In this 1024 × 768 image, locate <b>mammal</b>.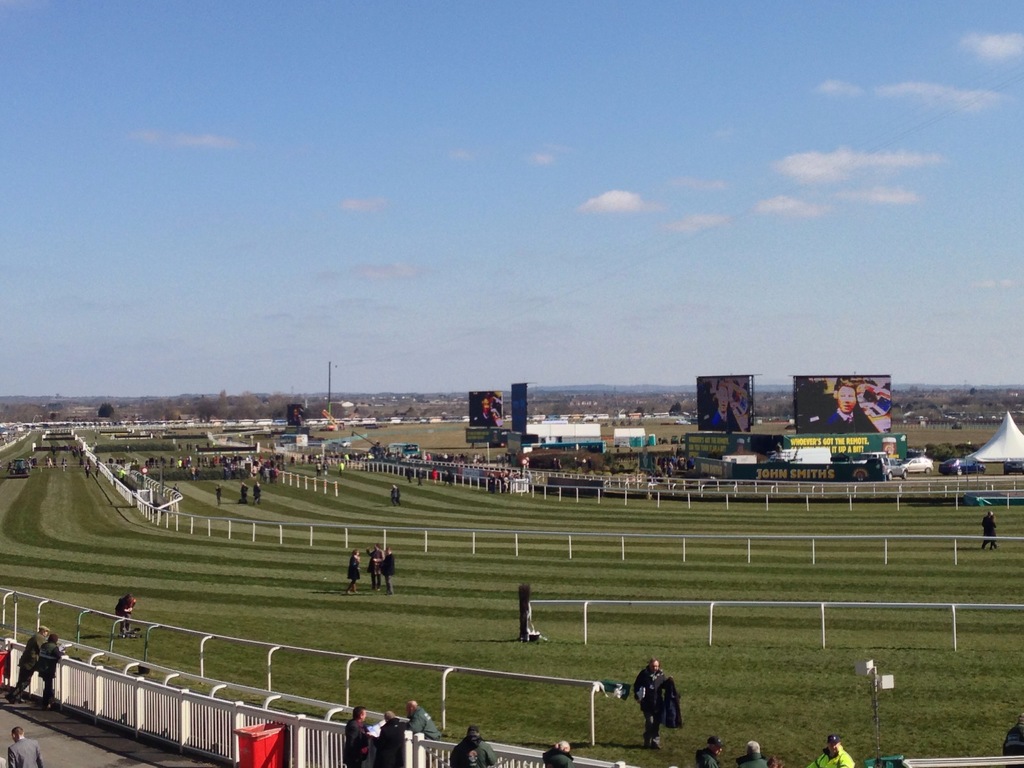
Bounding box: box=[109, 459, 112, 464].
